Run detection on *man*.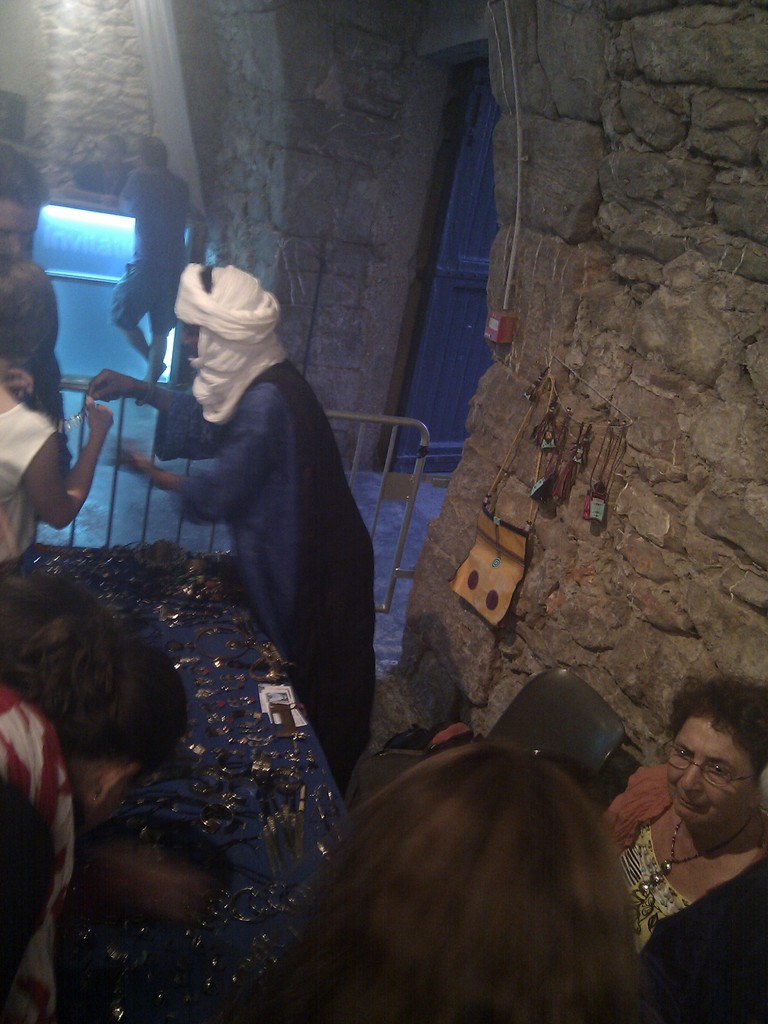
Result: bbox=(609, 687, 767, 961).
